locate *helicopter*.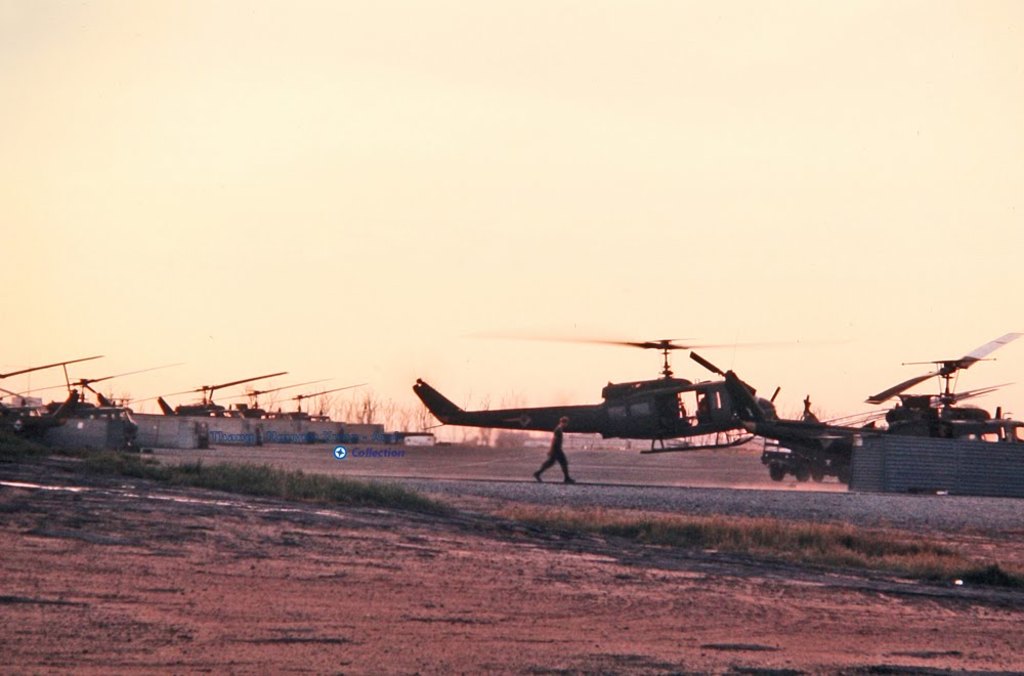
Bounding box: region(687, 331, 1023, 492).
